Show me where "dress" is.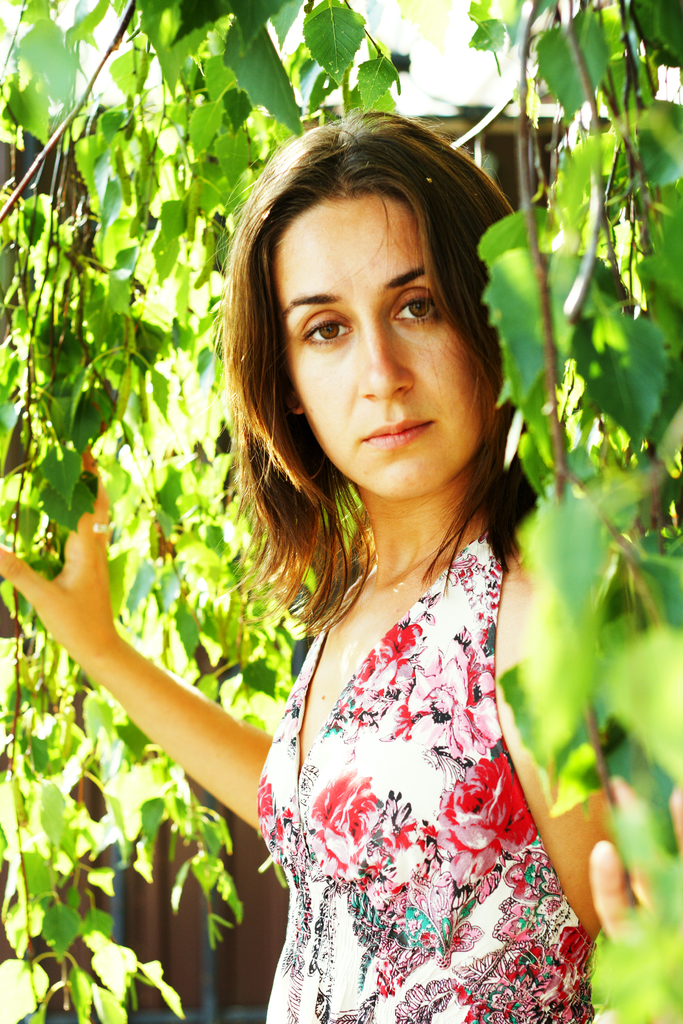
"dress" is at (246,491,547,1004).
